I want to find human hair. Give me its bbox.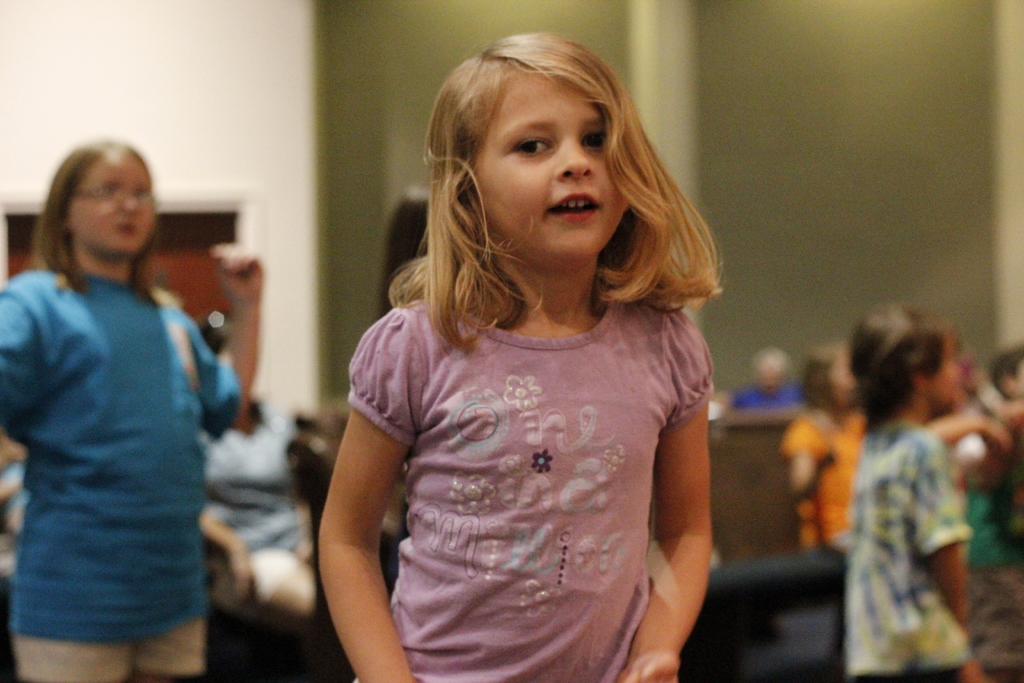
(47, 138, 164, 289).
